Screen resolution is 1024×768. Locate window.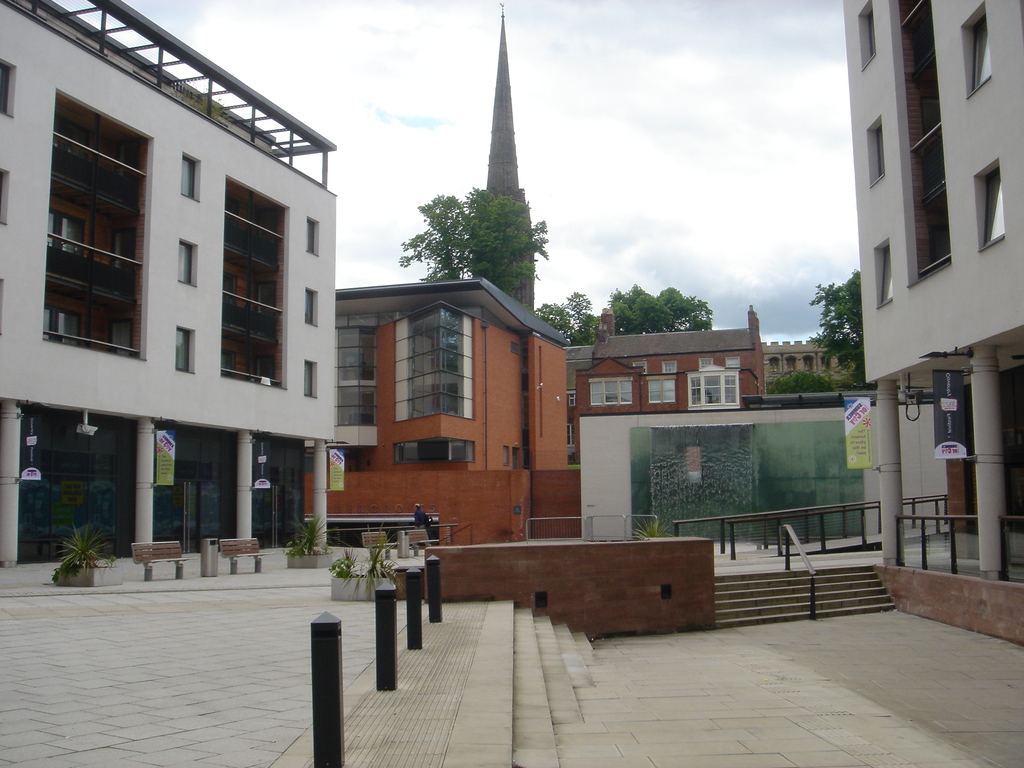
<bbox>303, 287, 320, 330</bbox>.
